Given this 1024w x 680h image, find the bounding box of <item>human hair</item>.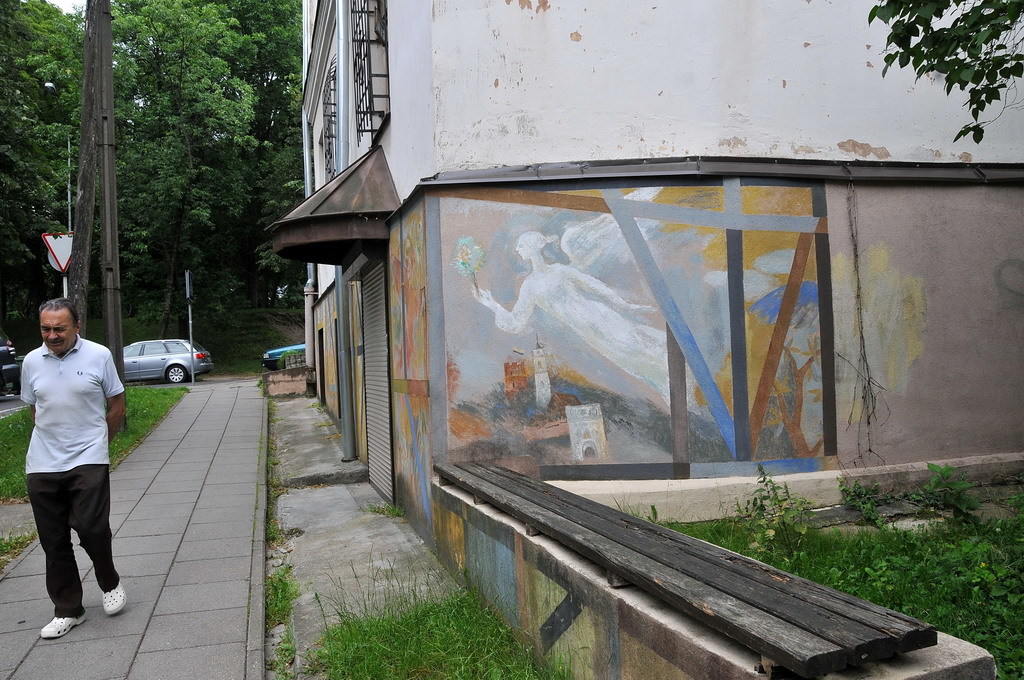
35, 294, 77, 330.
